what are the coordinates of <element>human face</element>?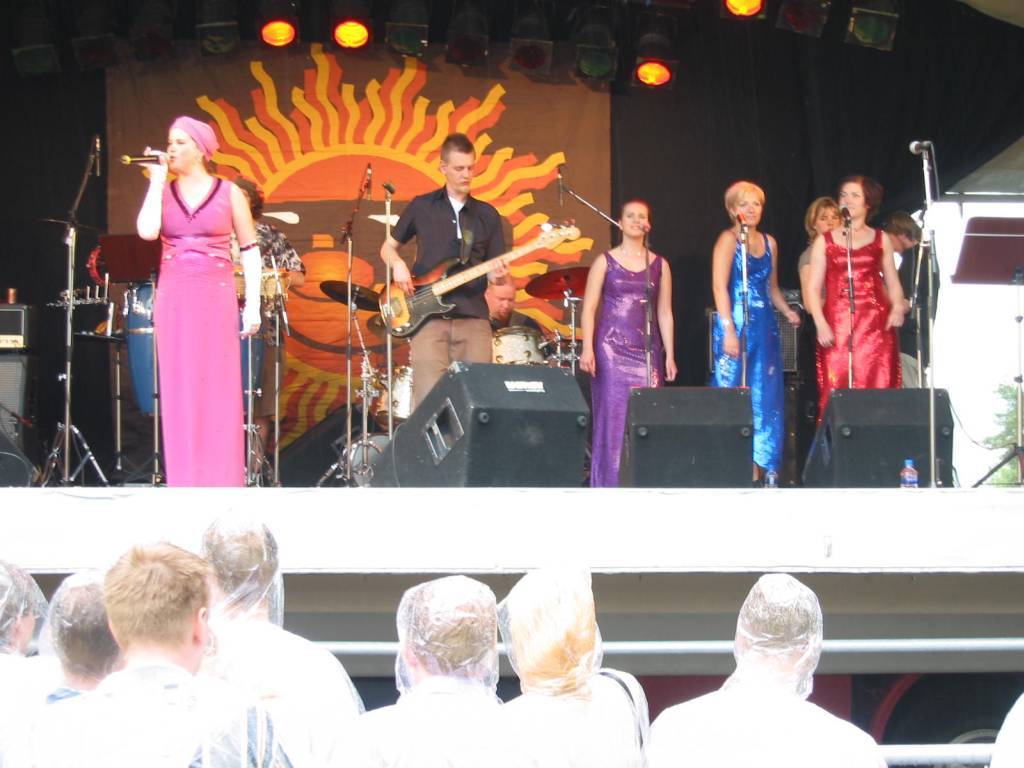
{"left": 624, "top": 204, "right": 649, "bottom": 236}.
